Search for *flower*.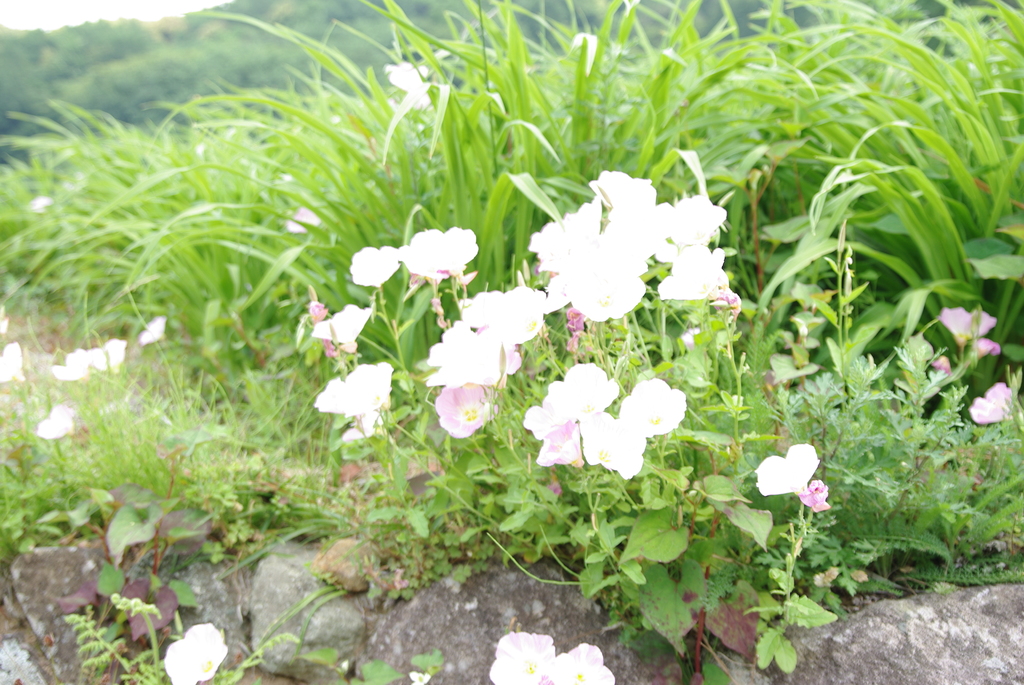
Found at {"left": 387, "top": 57, "right": 433, "bottom": 109}.
